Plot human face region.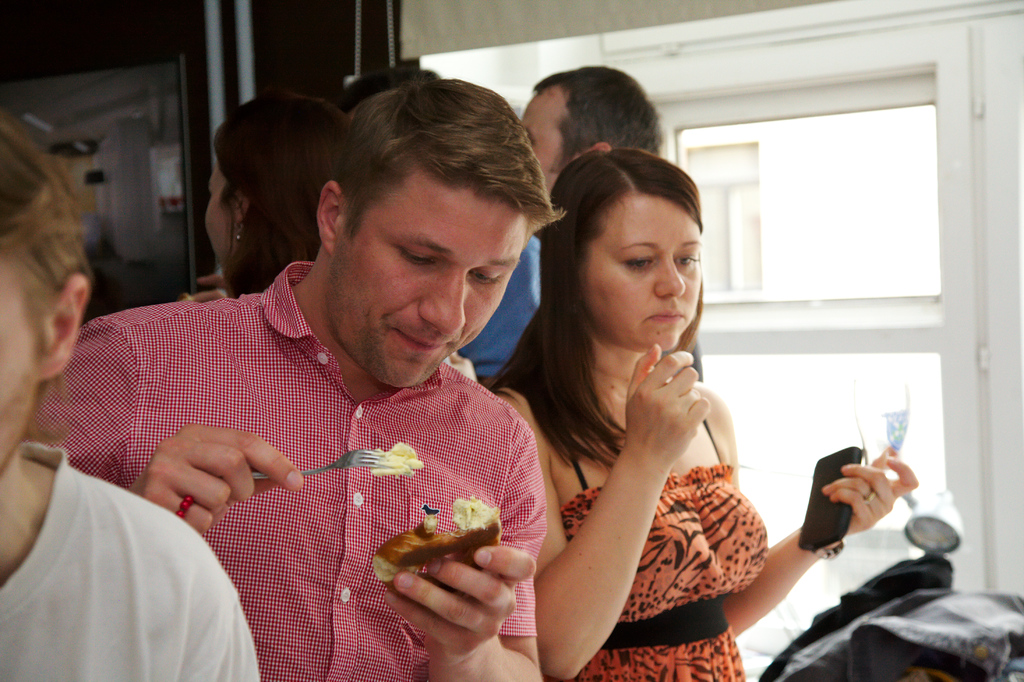
Plotted at bbox(328, 173, 529, 399).
